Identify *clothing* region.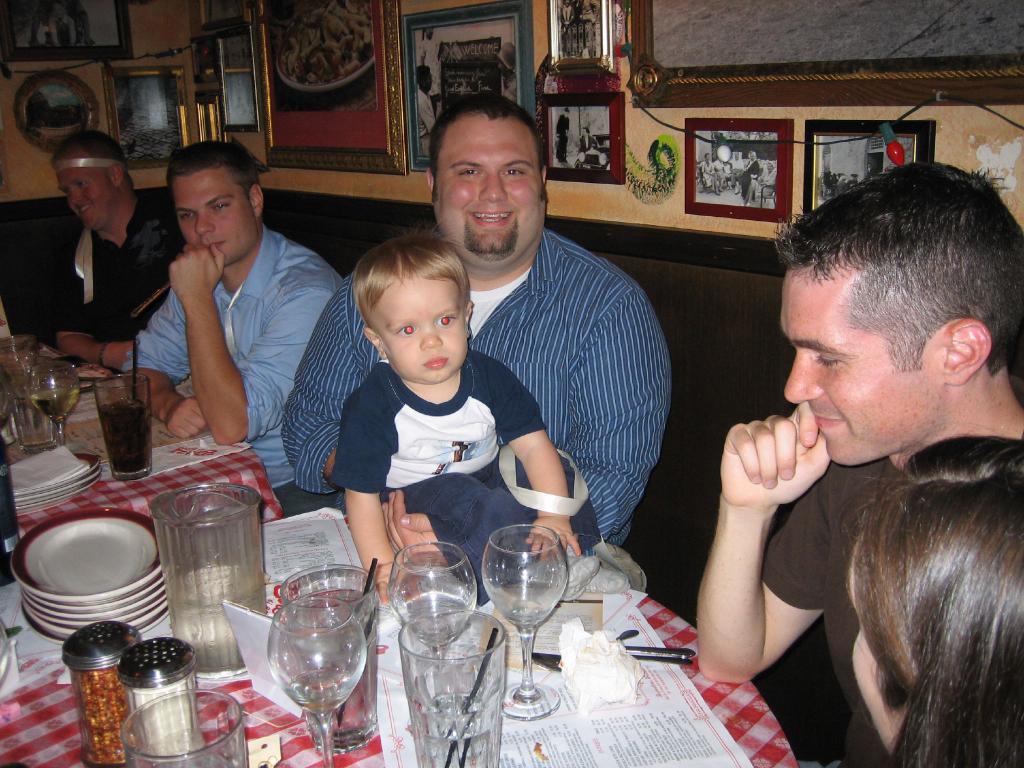
Region: bbox(30, 192, 174, 337).
